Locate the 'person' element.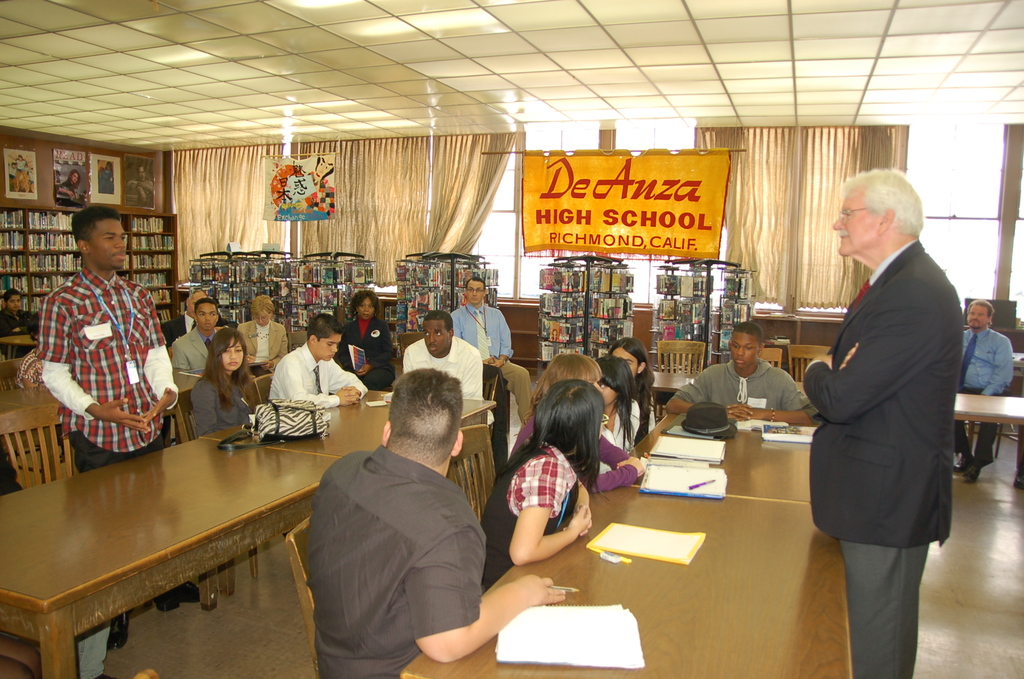
Element bbox: {"x1": 304, "y1": 333, "x2": 675, "y2": 678}.
